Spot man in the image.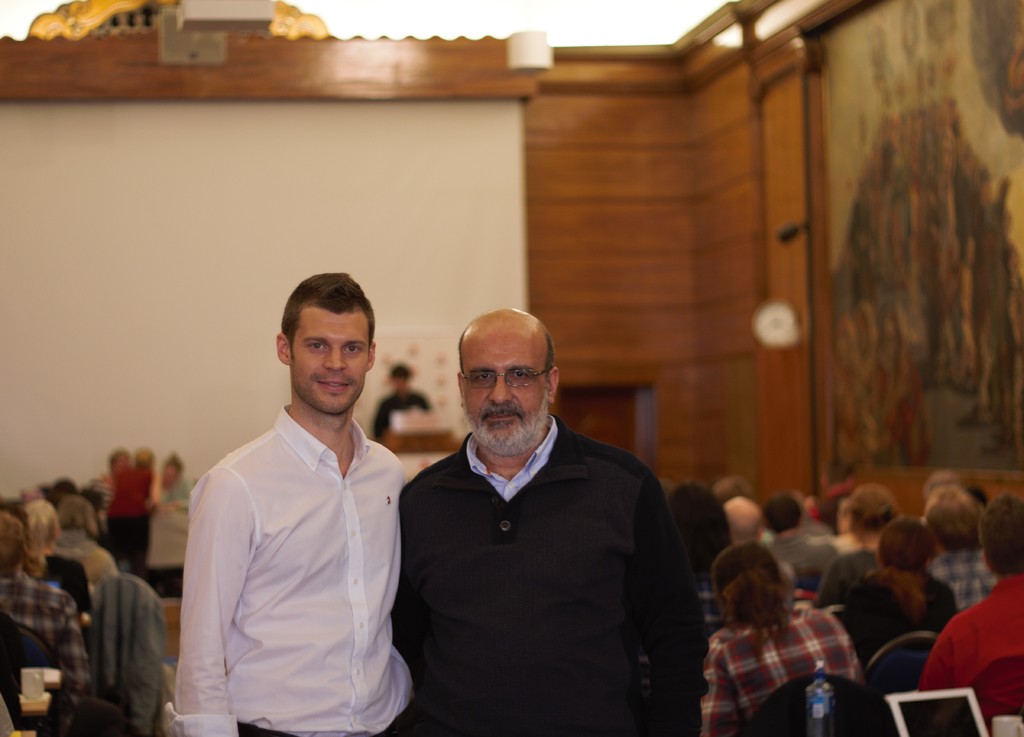
man found at l=369, t=360, r=433, b=435.
